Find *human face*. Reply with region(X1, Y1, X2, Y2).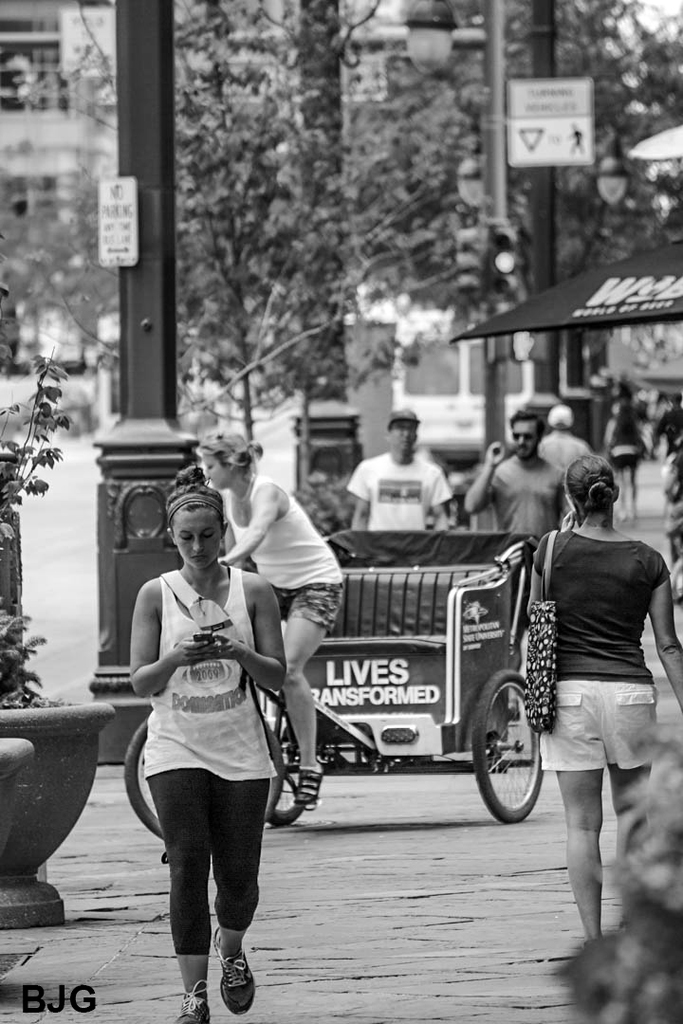
region(509, 422, 538, 457).
